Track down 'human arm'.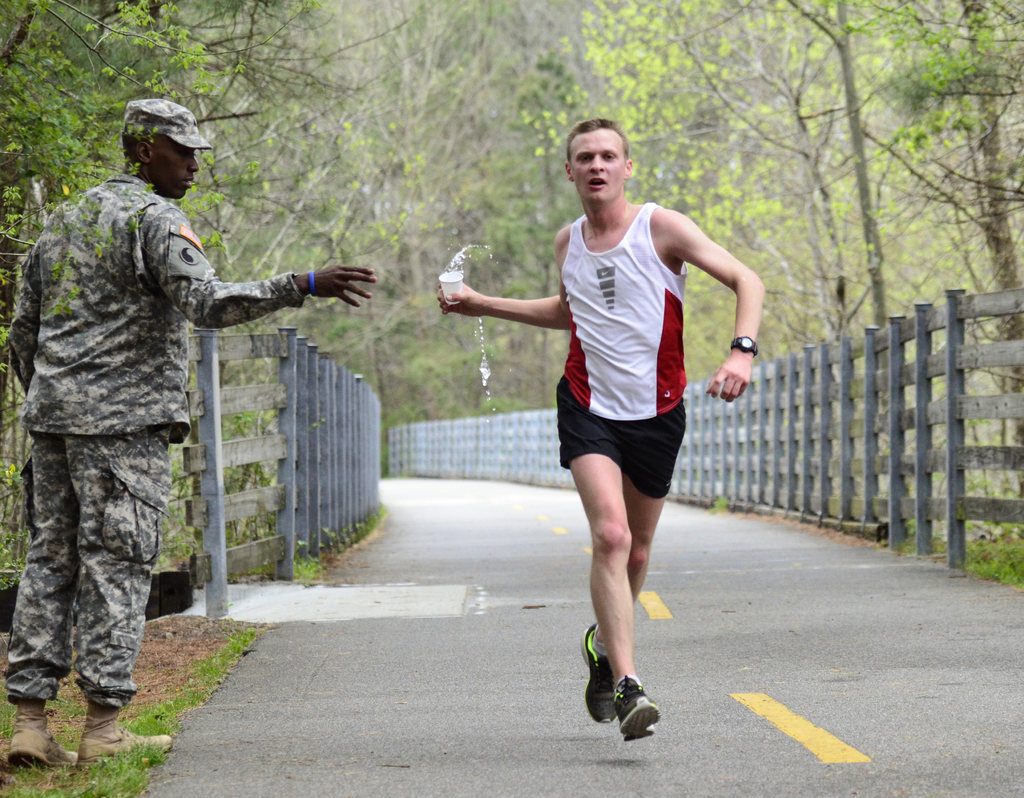
Tracked to {"left": 3, "top": 244, "right": 42, "bottom": 387}.
